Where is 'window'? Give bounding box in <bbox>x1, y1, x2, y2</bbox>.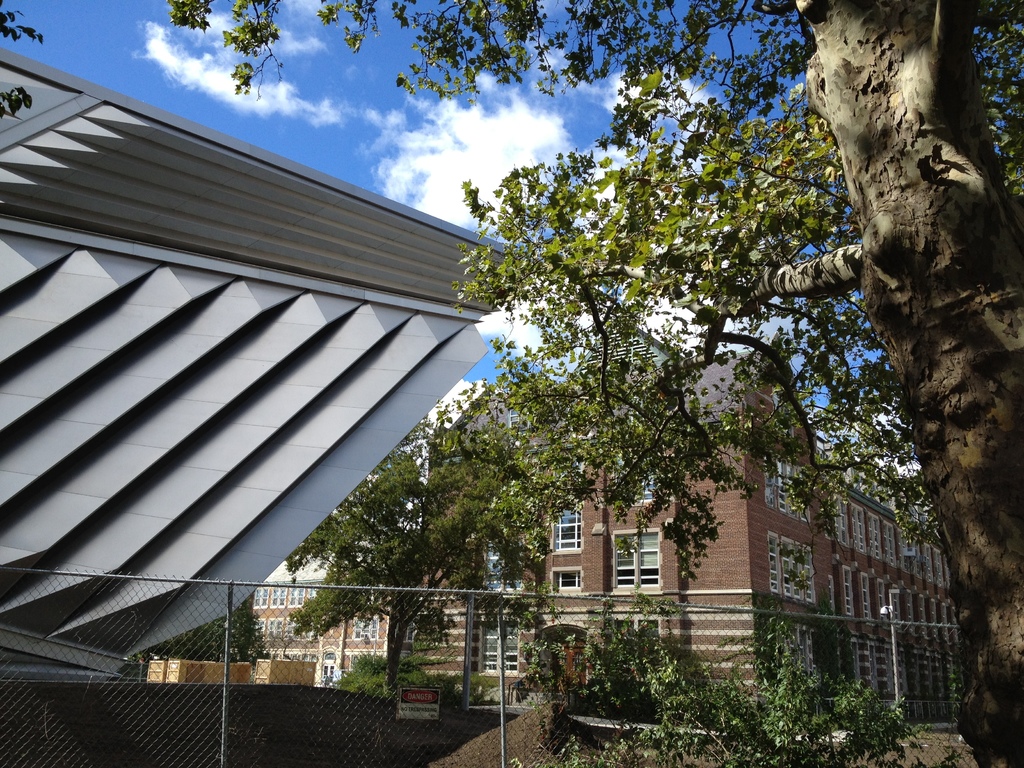
<bbox>833, 493, 851, 550</bbox>.
